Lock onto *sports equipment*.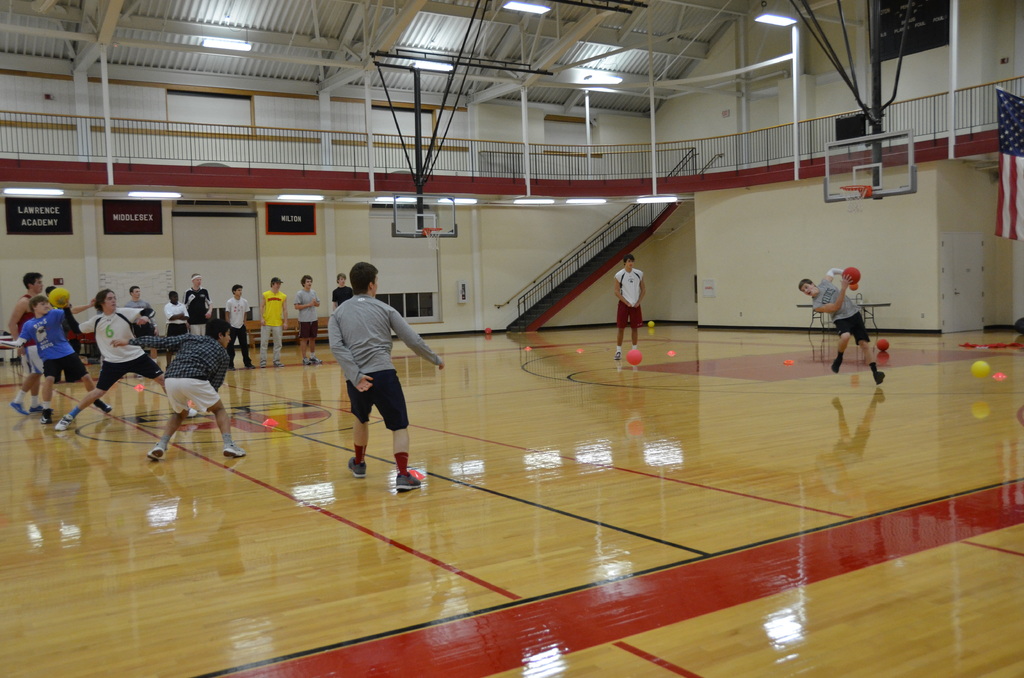
Locked: 623, 346, 642, 365.
